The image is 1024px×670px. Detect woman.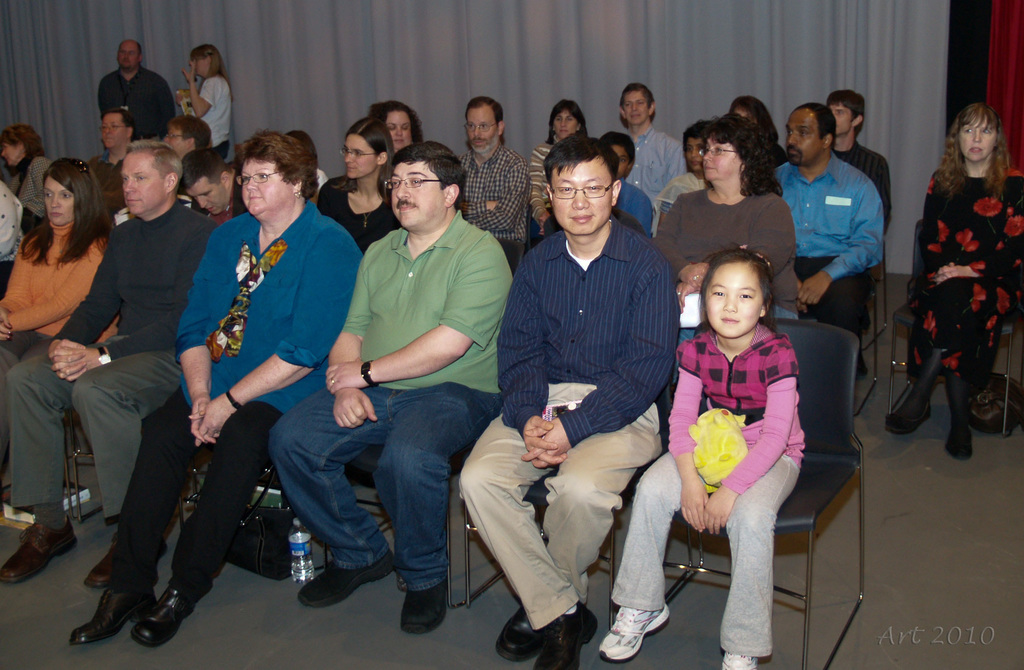
Detection: [648,106,799,382].
